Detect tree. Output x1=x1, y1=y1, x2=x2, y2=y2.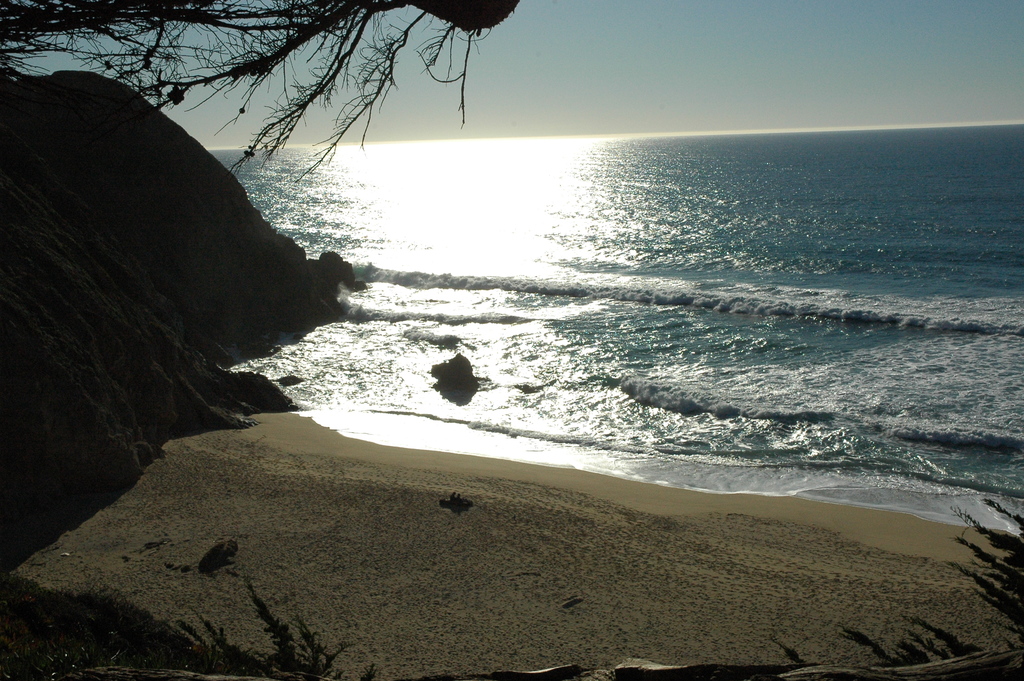
x1=0, y1=568, x2=412, y2=680.
